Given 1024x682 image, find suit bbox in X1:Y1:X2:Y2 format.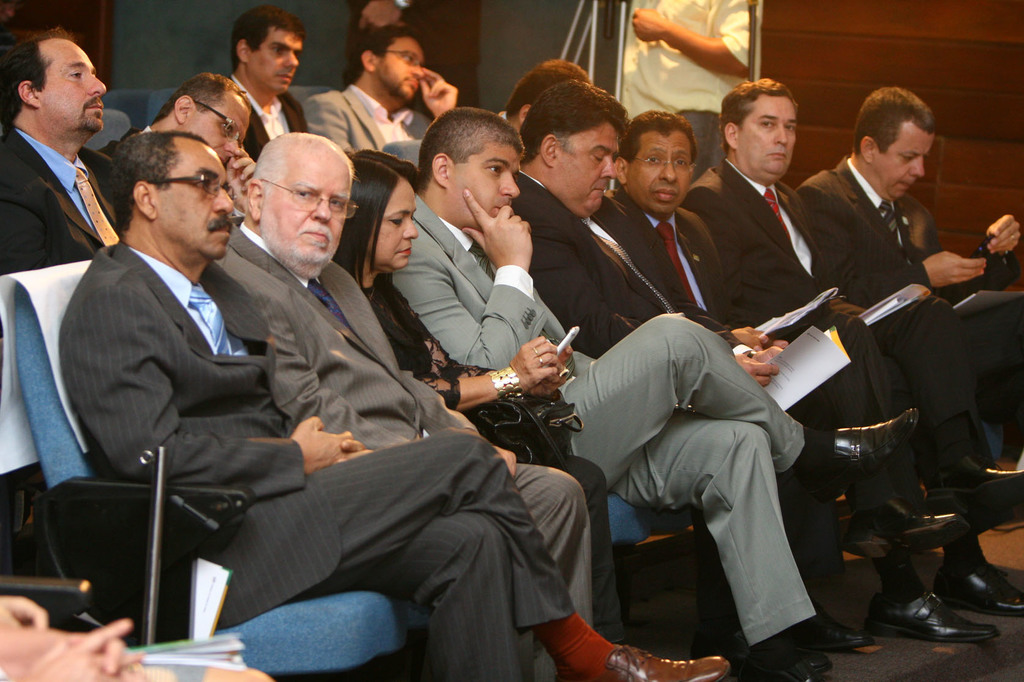
1:72:129:287.
